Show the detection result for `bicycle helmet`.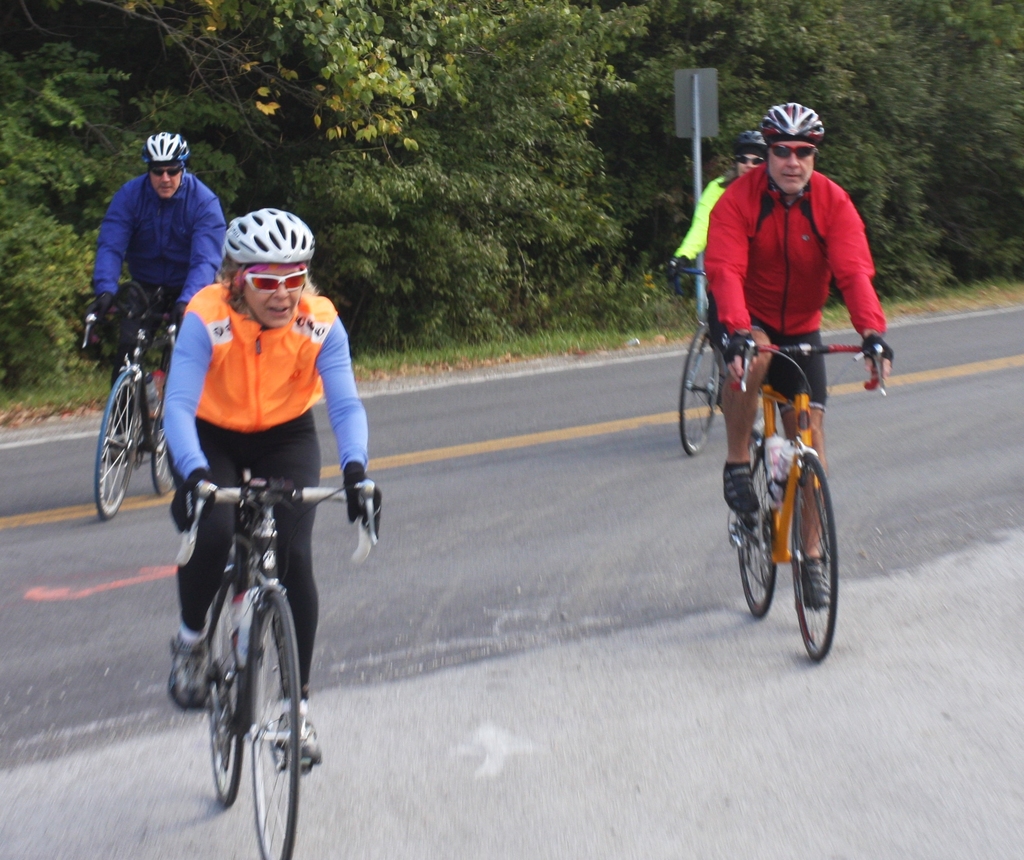
(148,133,184,164).
